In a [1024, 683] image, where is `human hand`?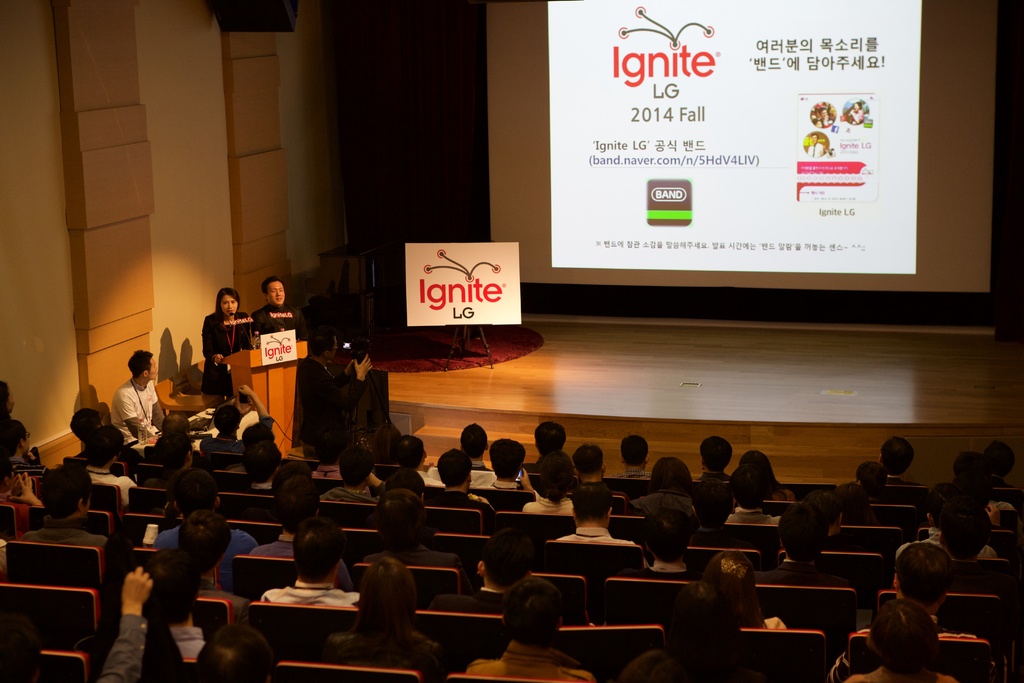
box(118, 566, 154, 616).
